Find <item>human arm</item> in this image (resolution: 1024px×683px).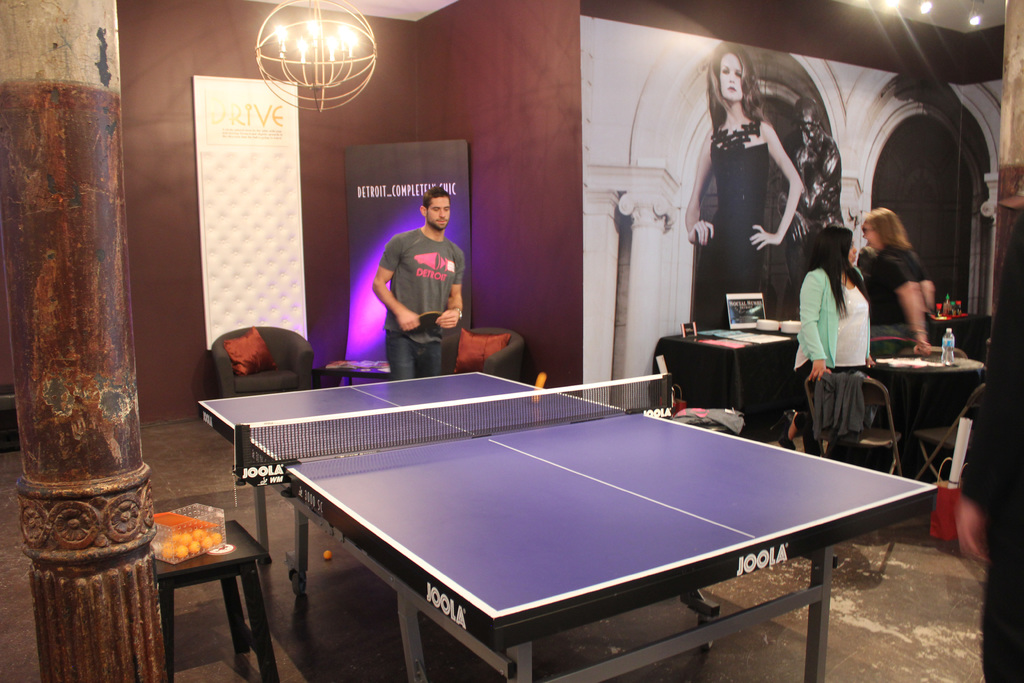
crop(430, 241, 475, 334).
